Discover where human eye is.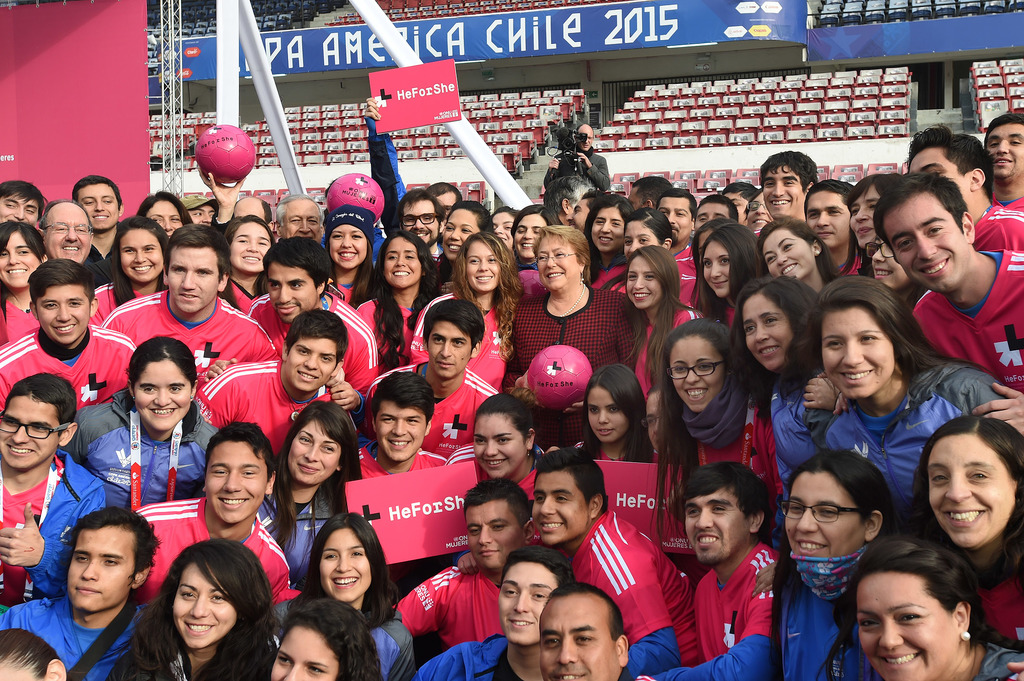
Discovered at <bbox>769, 255, 777, 265</bbox>.
